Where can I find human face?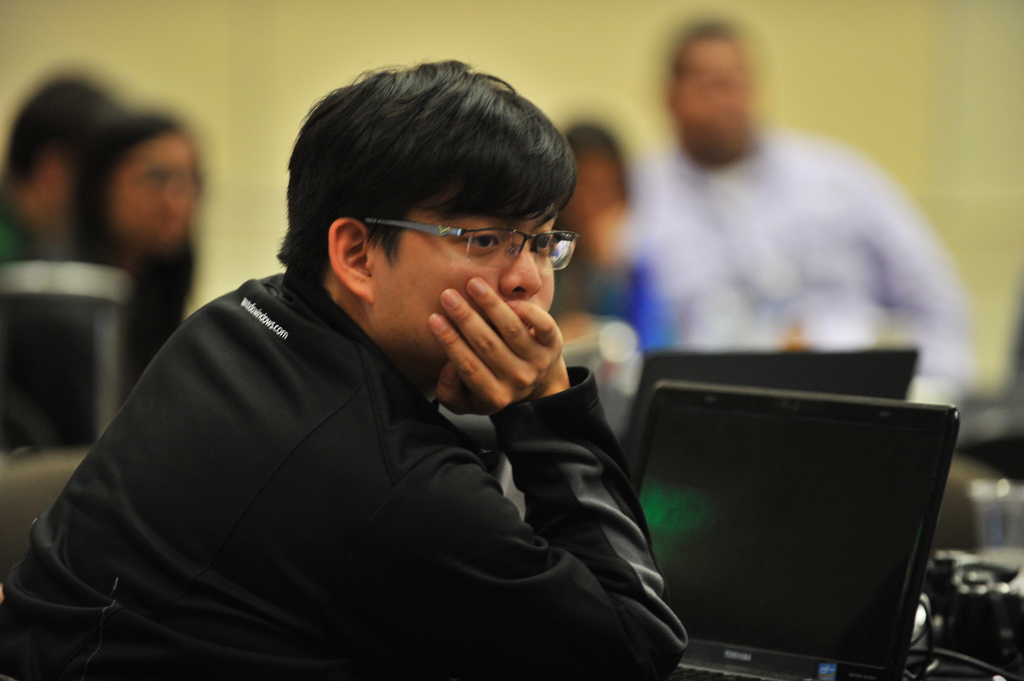
You can find it at (left=380, top=197, right=553, bottom=359).
